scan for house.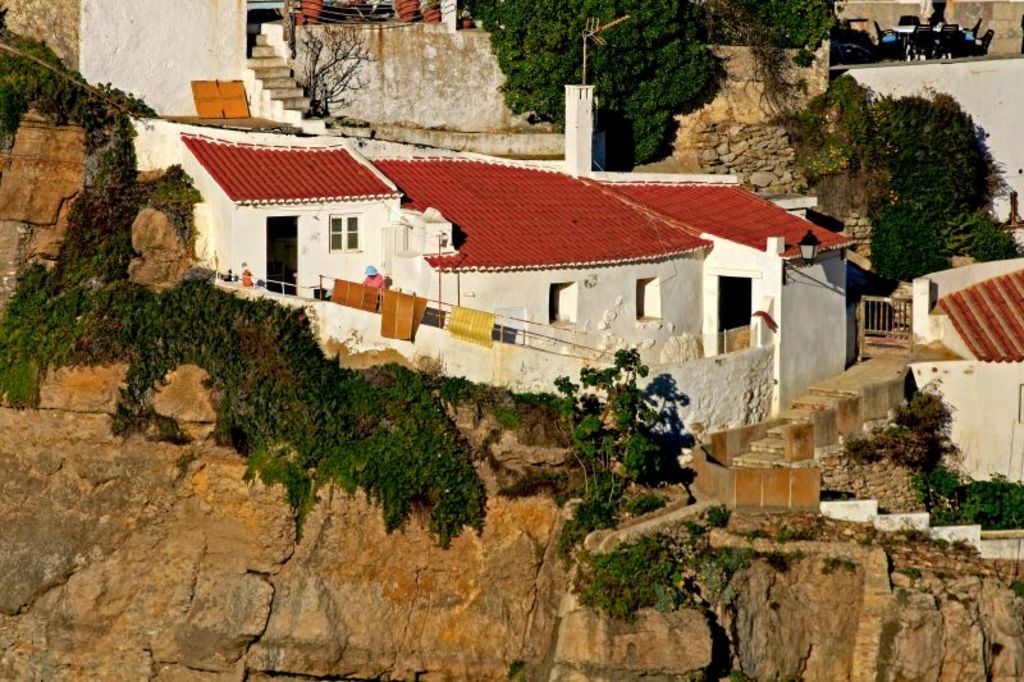
Scan result: 76/0/558/180.
